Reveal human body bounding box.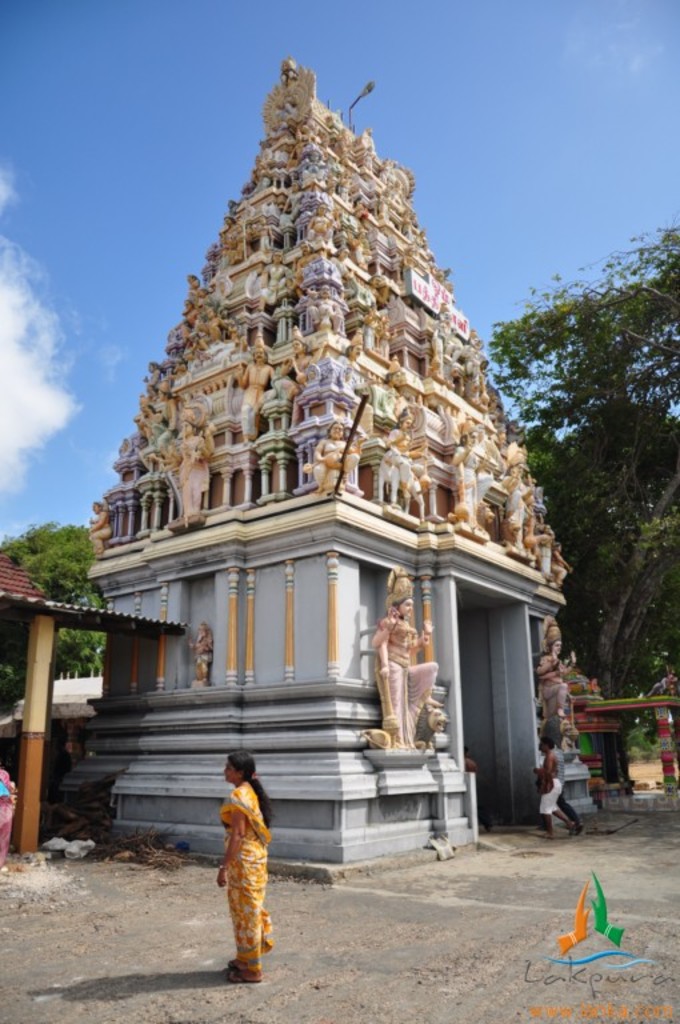
Revealed: bbox=[388, 425, 424, 508].
